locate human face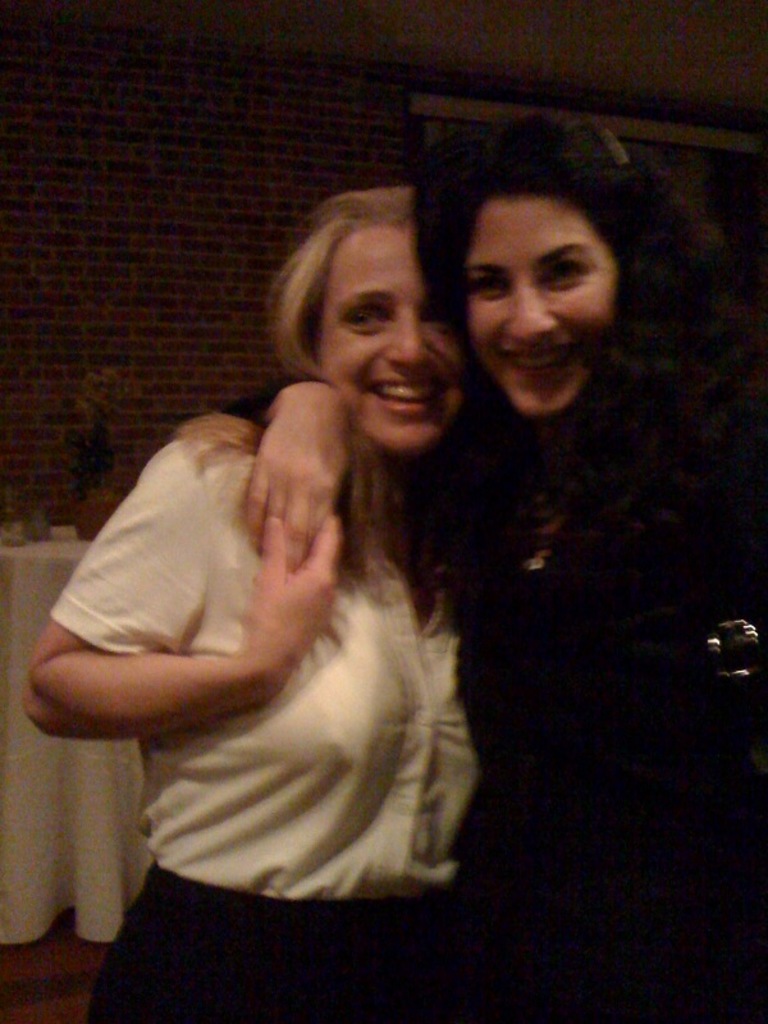
x1=472 y1=188 x2=622 y2=413
